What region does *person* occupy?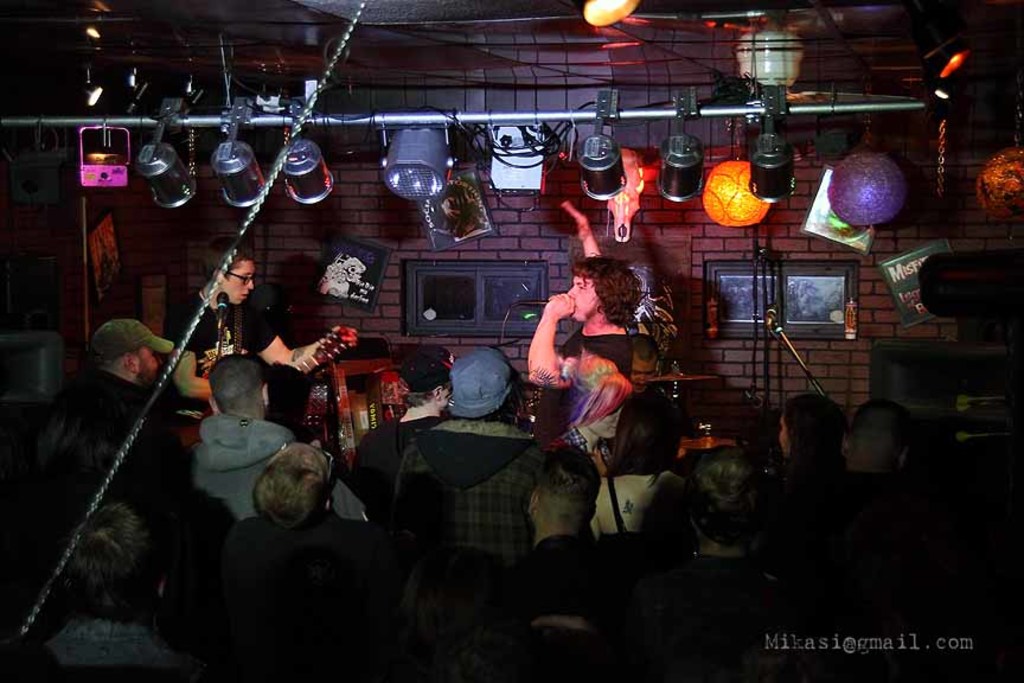
locate(30, 319, 185, 481).
